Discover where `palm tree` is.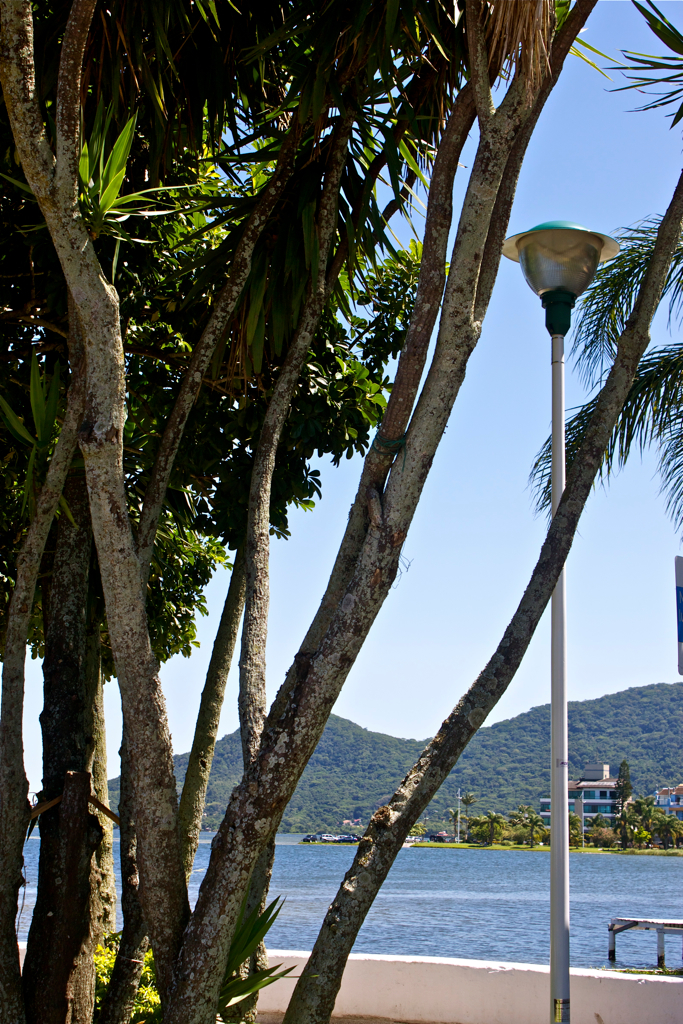
Discovered at crop(517, 806, 547, 849).
